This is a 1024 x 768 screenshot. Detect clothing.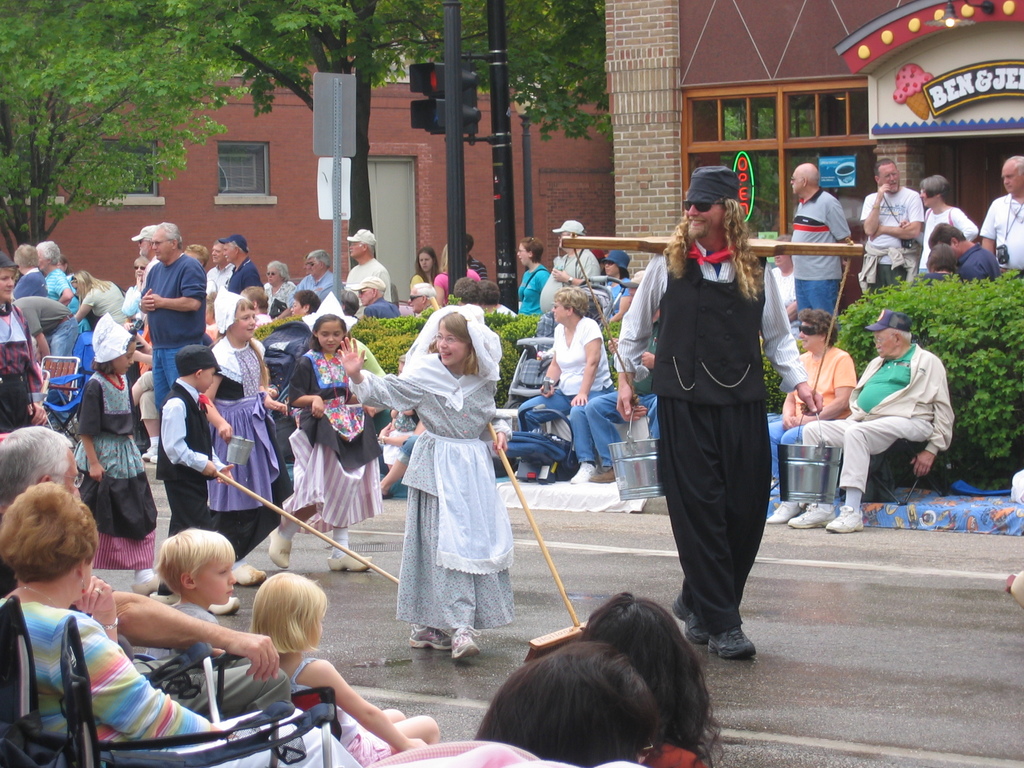
bbox(785, 192, 851, 319).
